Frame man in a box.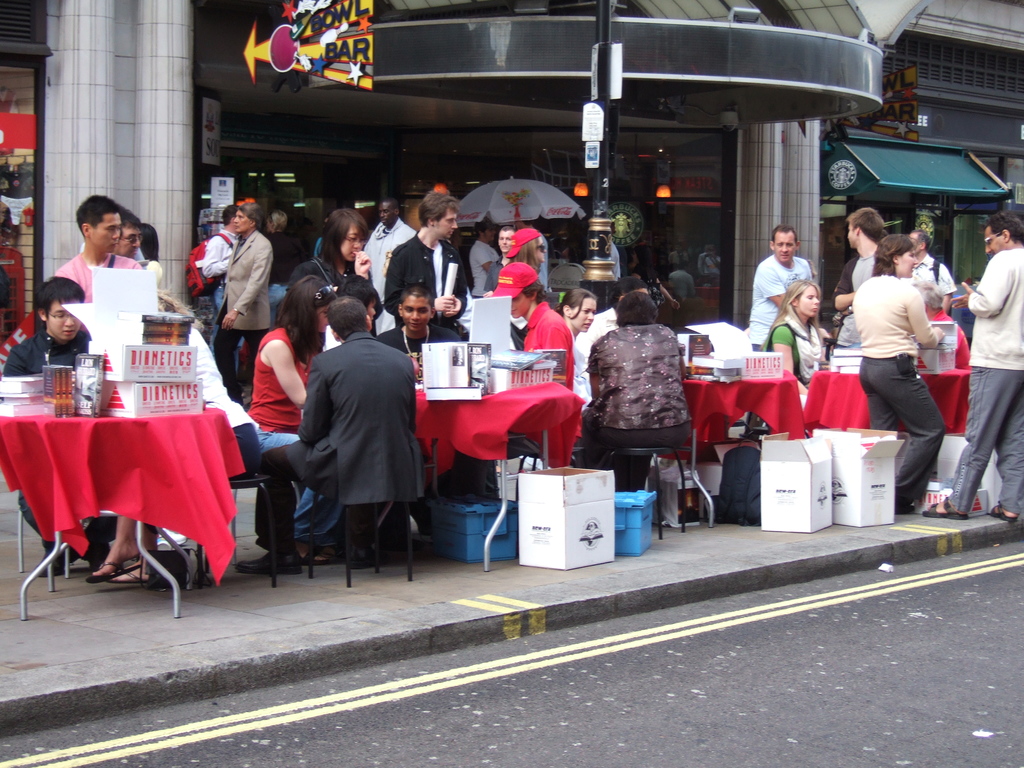
select_region(54, 192, 145, 339).
